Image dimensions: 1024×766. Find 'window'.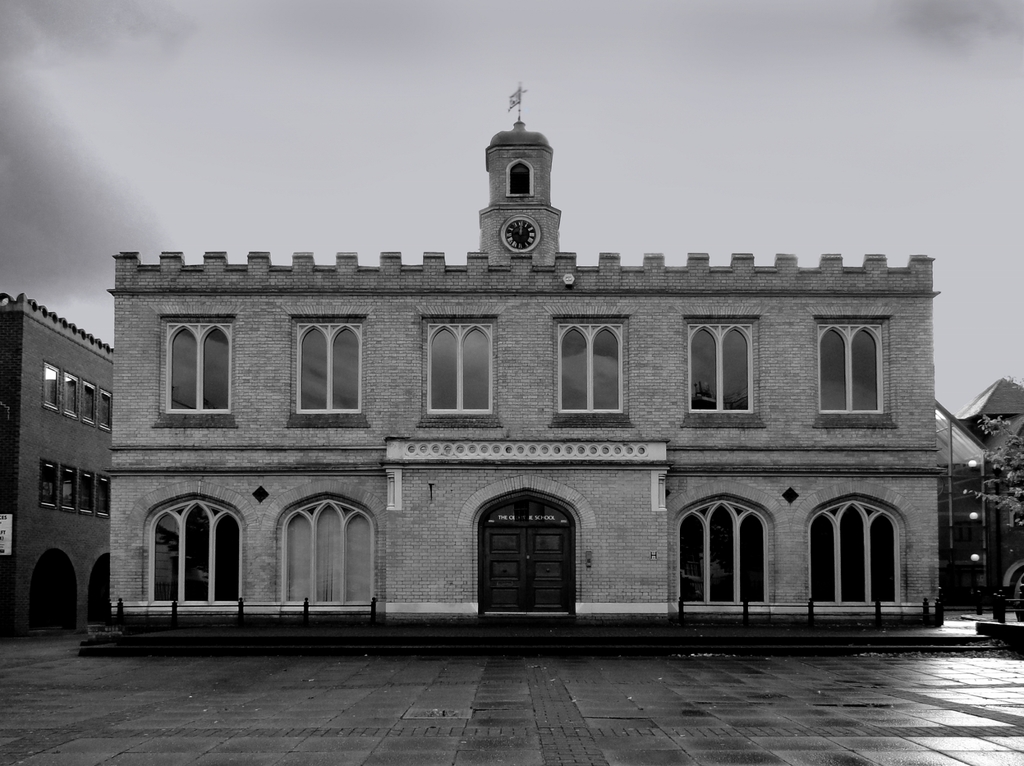
<region>829, 317, 899, 433</region>.
